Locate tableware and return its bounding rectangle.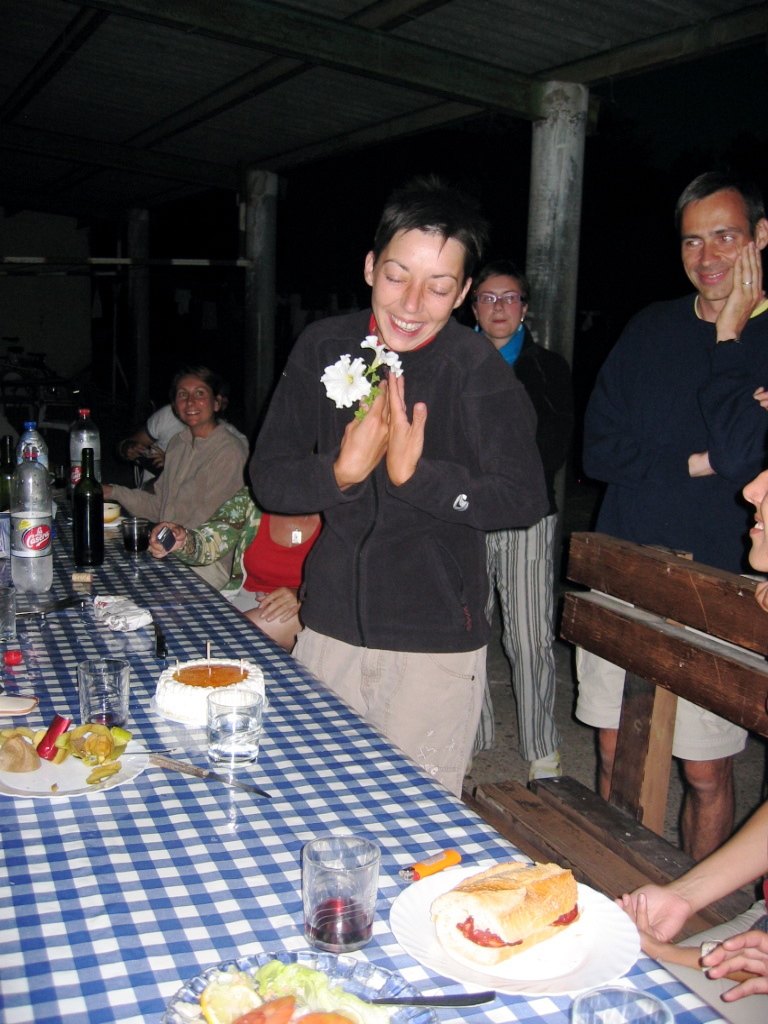
Rect(0, 717, 145, 799).
